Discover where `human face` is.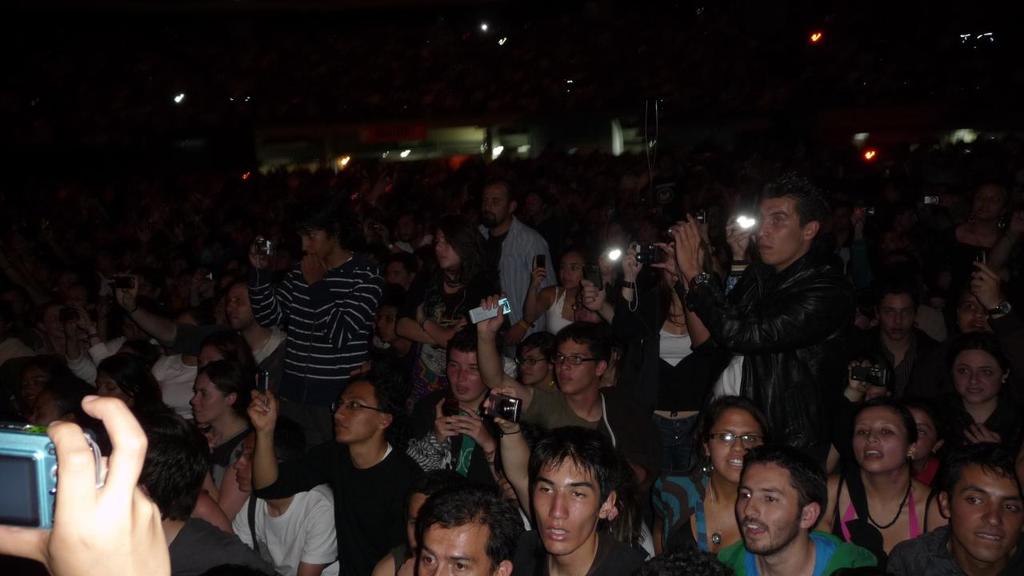
Discovered at left=189, top=373, right=227, bottom=422.
